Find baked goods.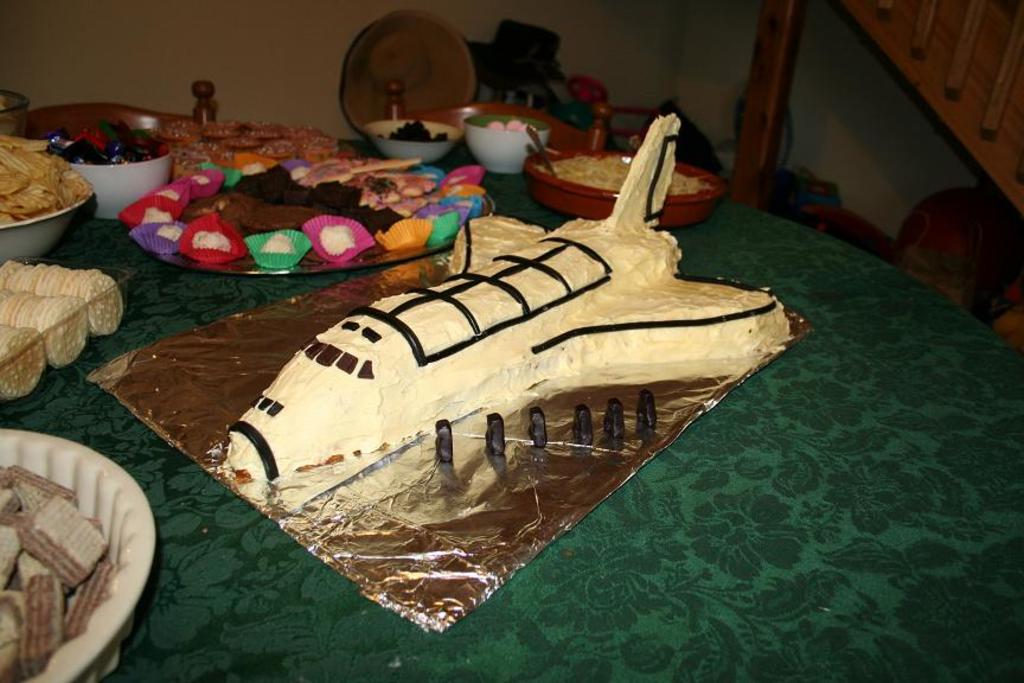
bbox(185, 173, 219, 190).
